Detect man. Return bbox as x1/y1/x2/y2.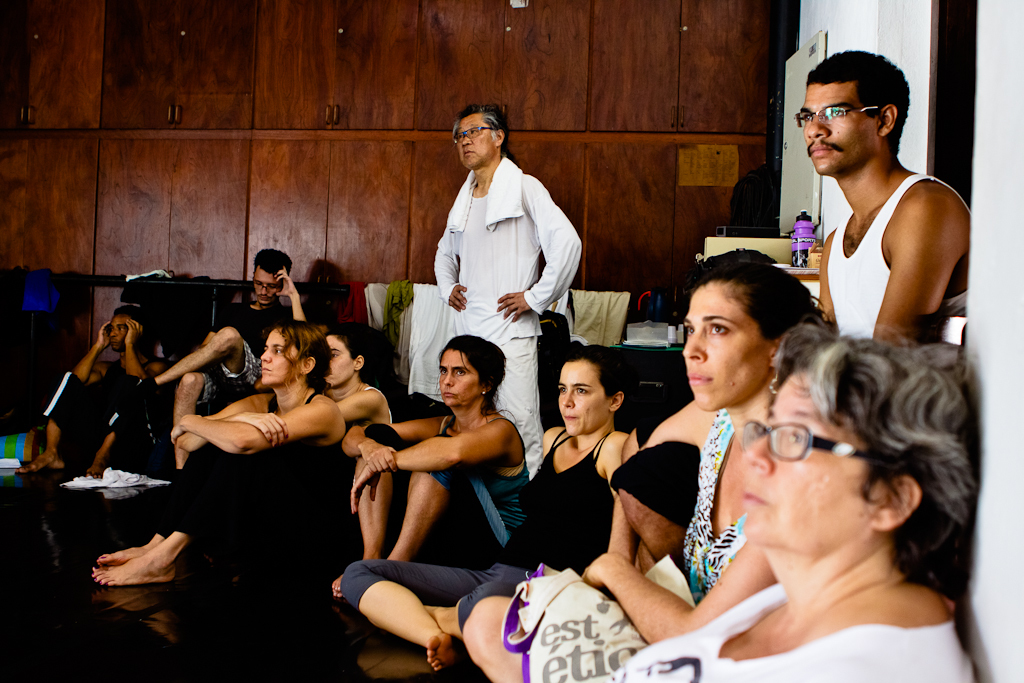
422/97/597/494.
